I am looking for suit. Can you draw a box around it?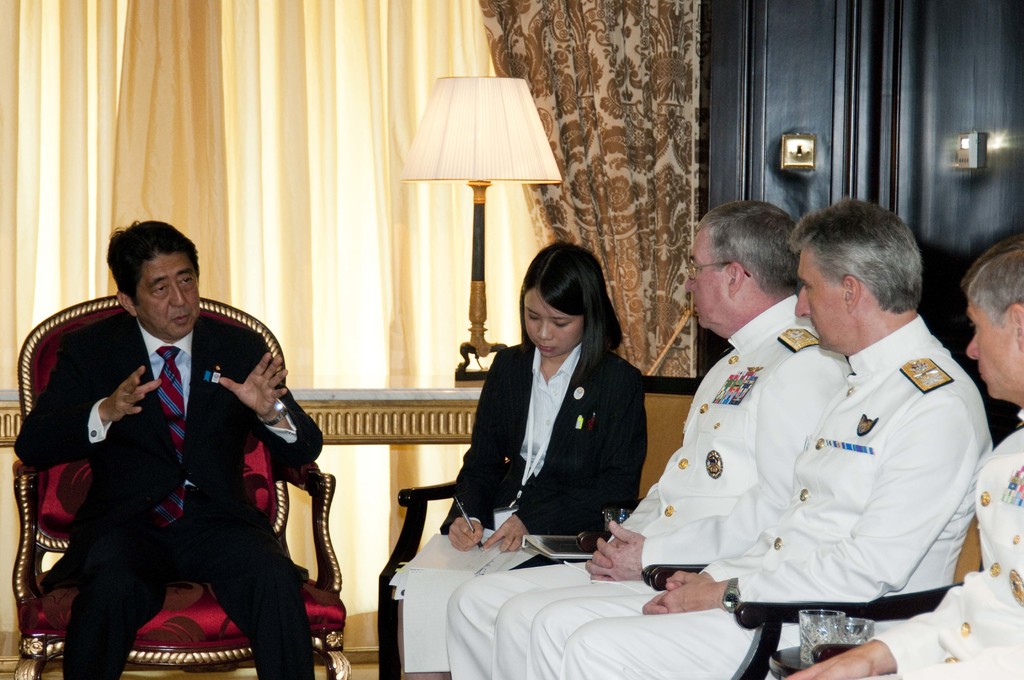
Sure, the bounding box is bbox(375, 341, 652, 679).
